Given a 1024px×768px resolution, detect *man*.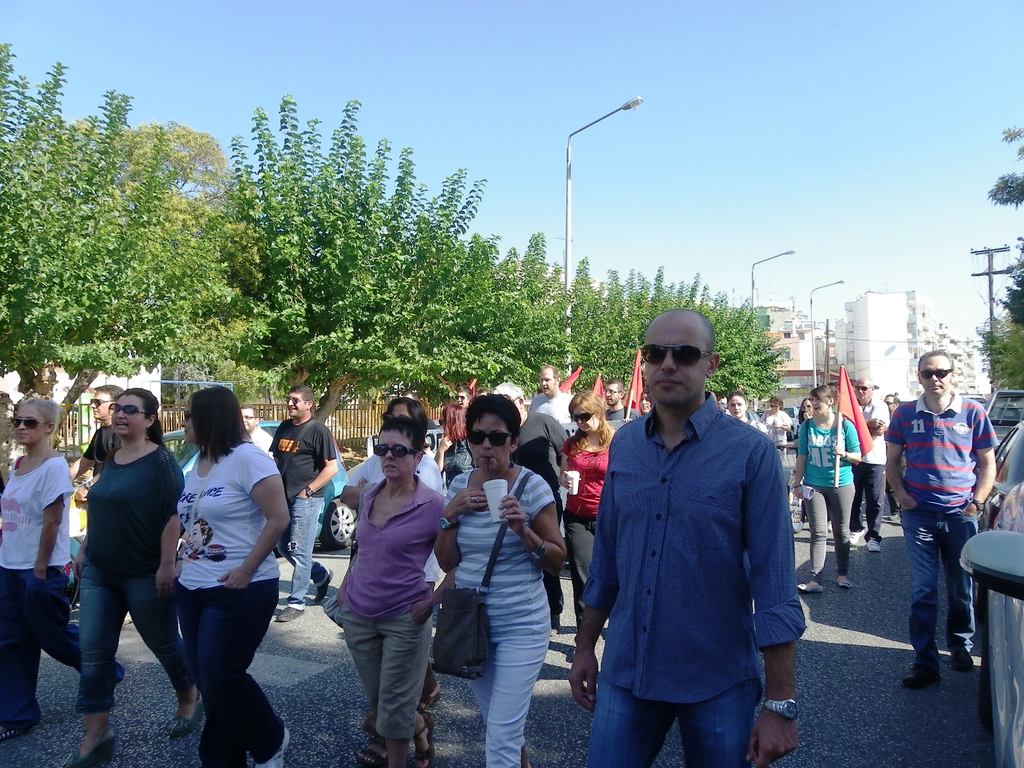
region(577, 305, 813, 758).
